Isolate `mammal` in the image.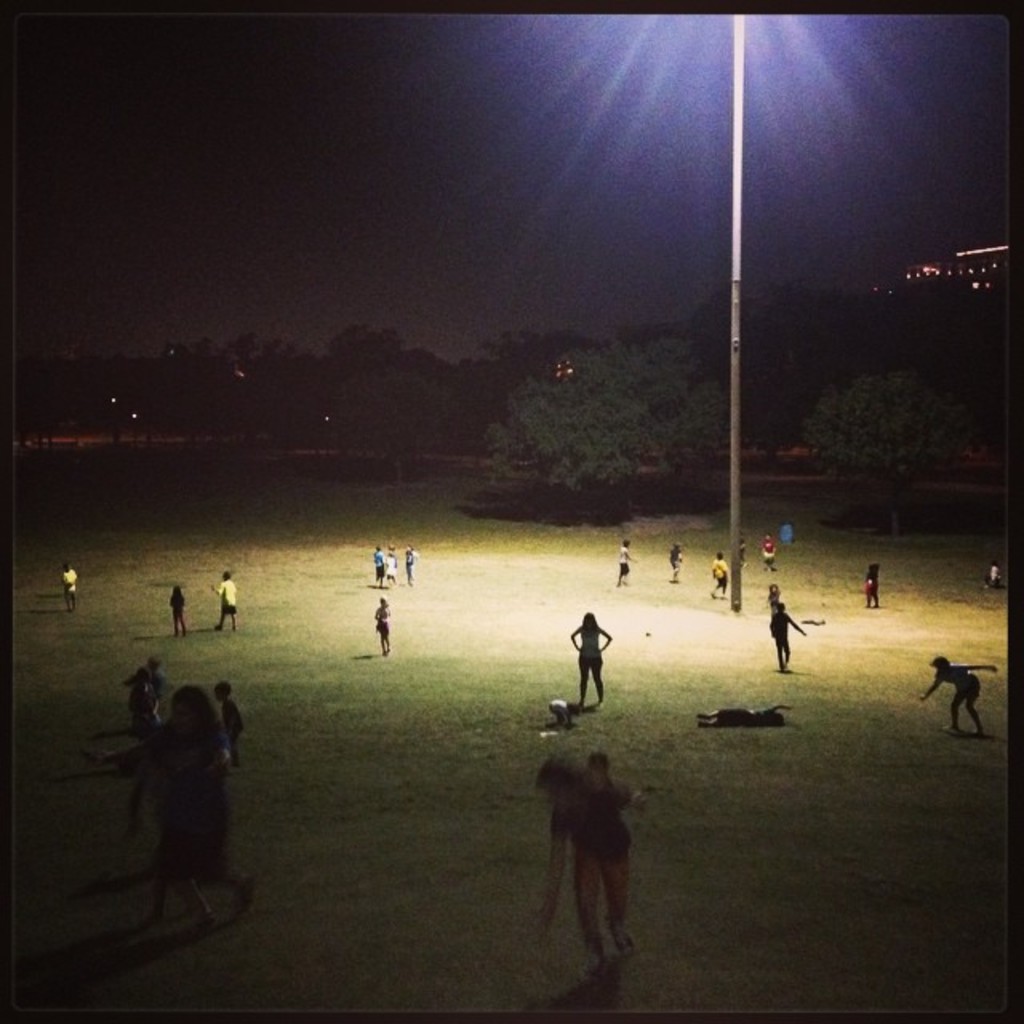
Isolated region: bbox=(374, 542, 390, 582).
